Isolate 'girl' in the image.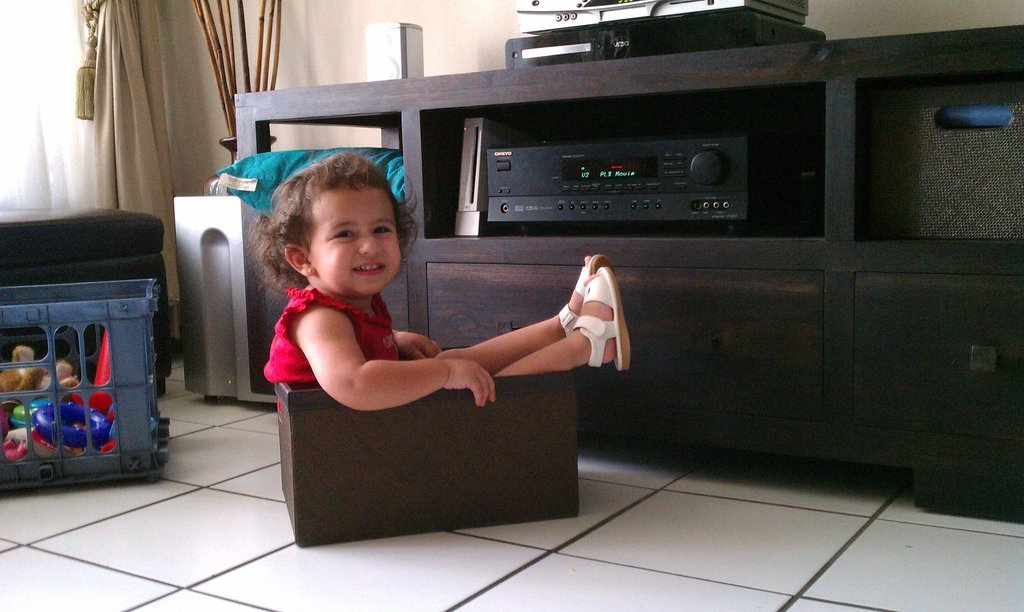
Isolated region: <box>261,150,625,406</box>.
